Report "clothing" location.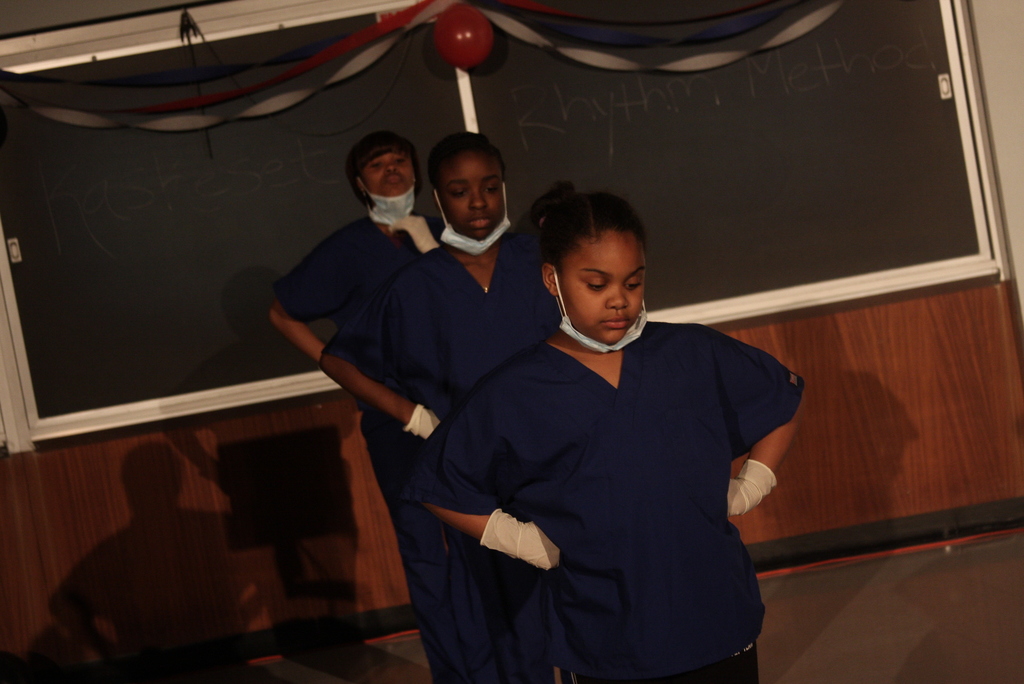
Report: 330,242,571,683.
